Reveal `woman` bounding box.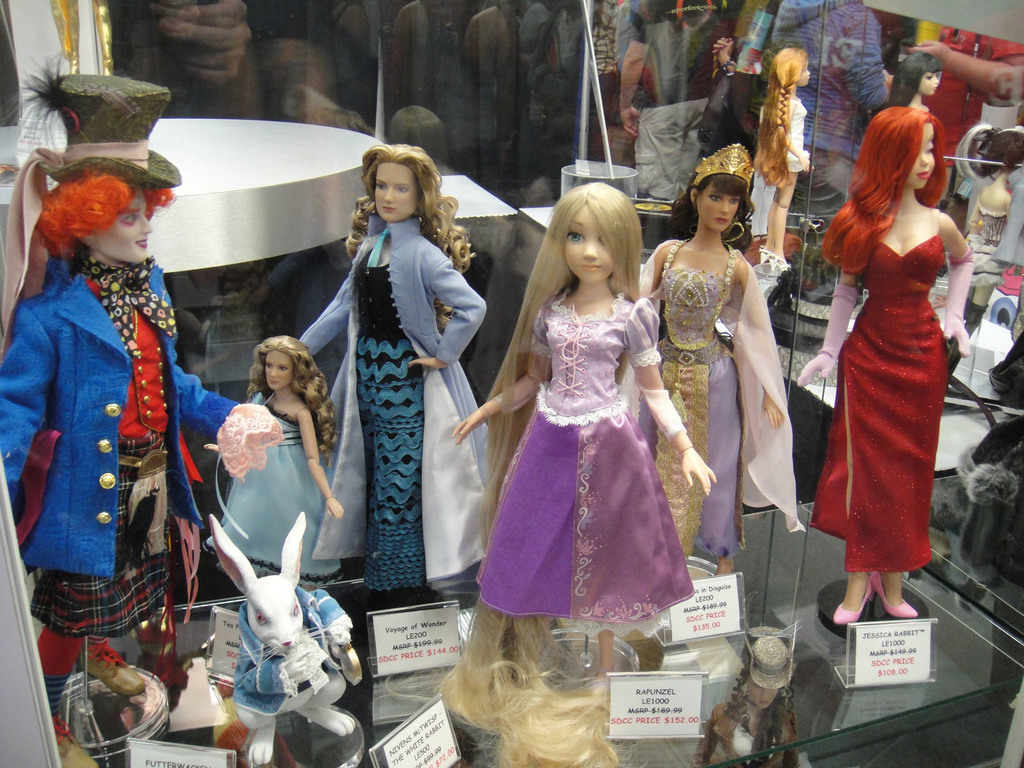
Revealed: {"x1": 888, "y1": 51, "x2": 943, "y2": 114}.
